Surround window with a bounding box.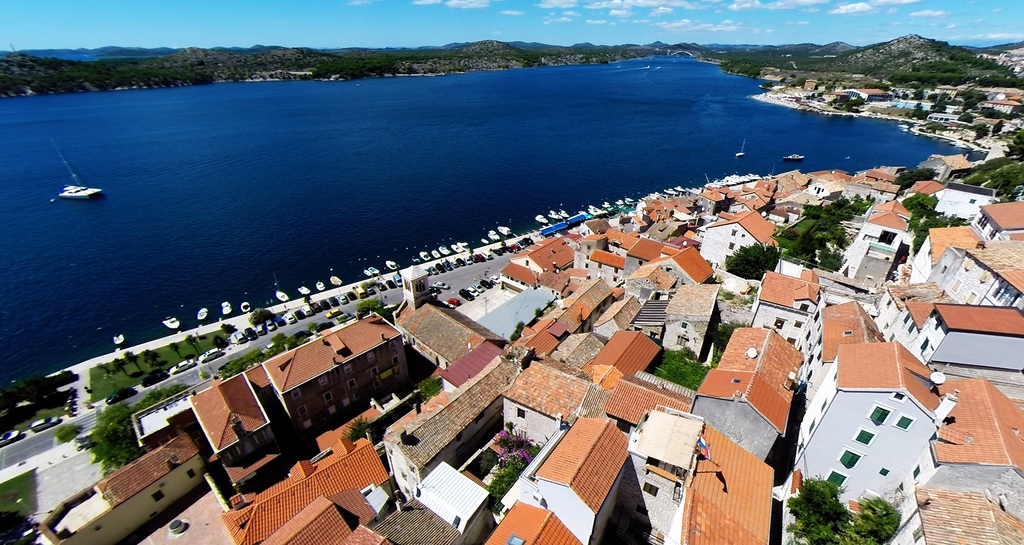
<bbox>472, 411, 488, 427</bbox>.
